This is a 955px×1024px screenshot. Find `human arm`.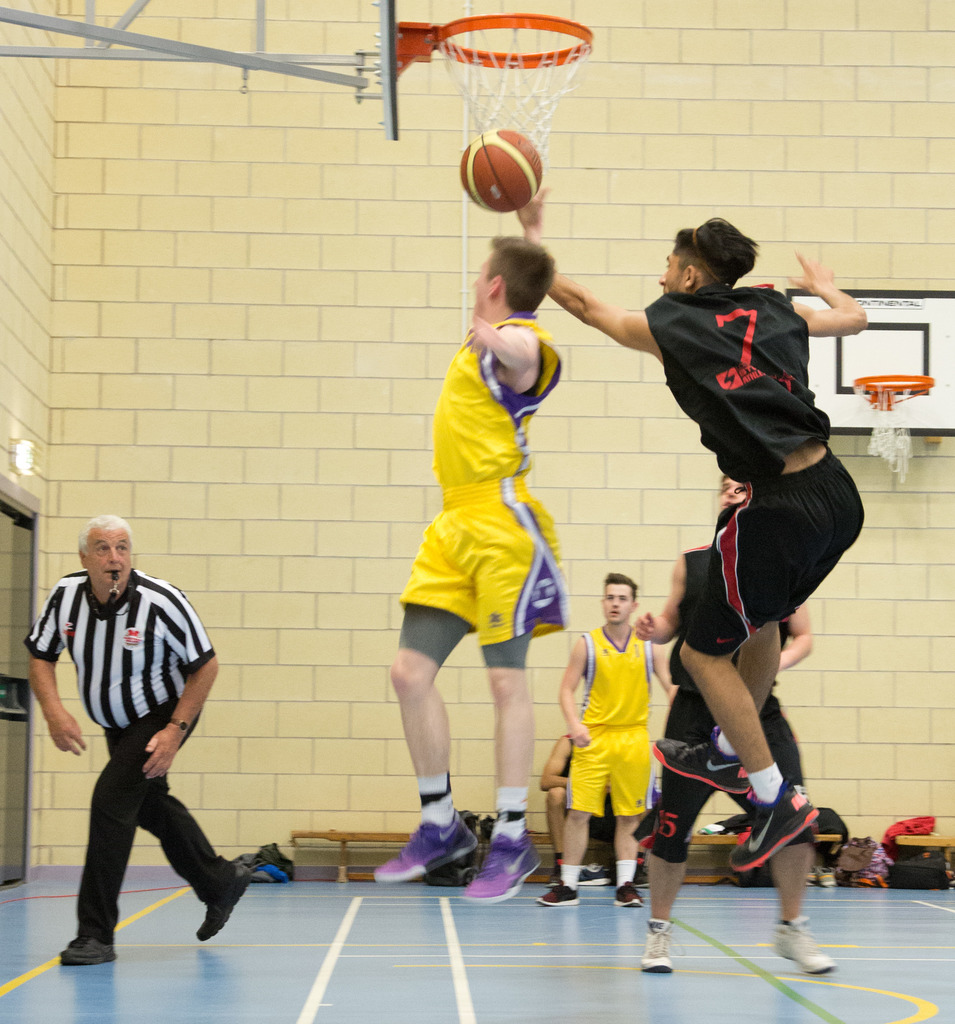
Bounding box: box=[138, 588, 221, 784].
